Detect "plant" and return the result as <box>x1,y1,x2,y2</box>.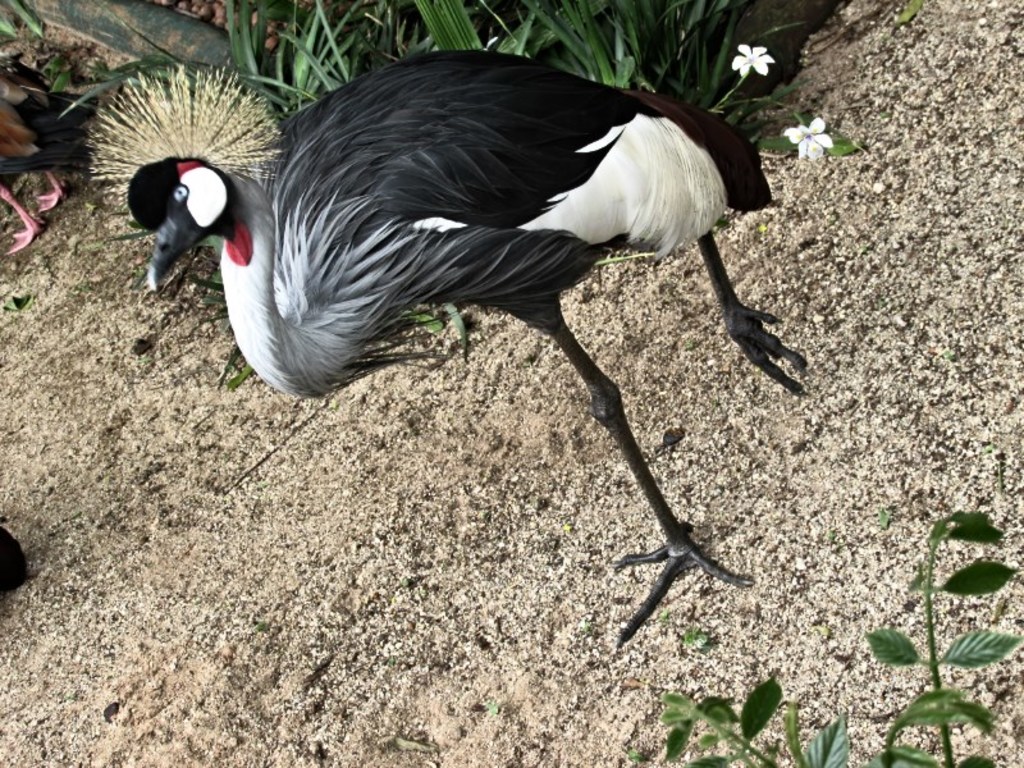
<box>0,0,872,389</box>.
